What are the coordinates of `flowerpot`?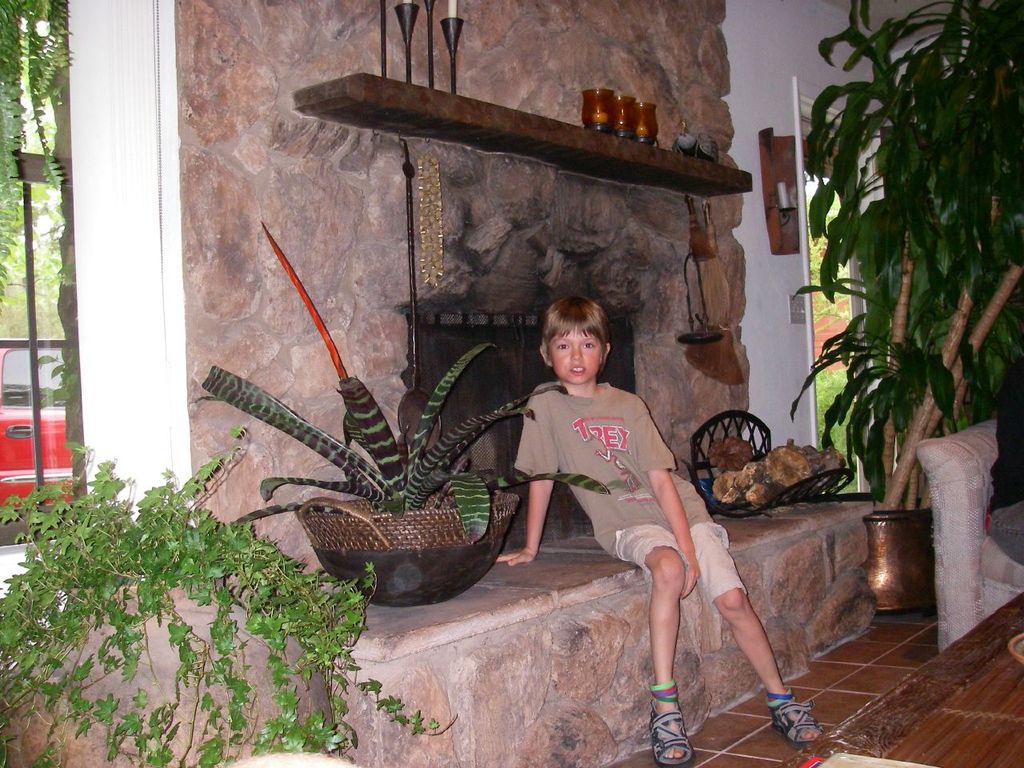
(left=293, top=497, right=519, bottom=610).
